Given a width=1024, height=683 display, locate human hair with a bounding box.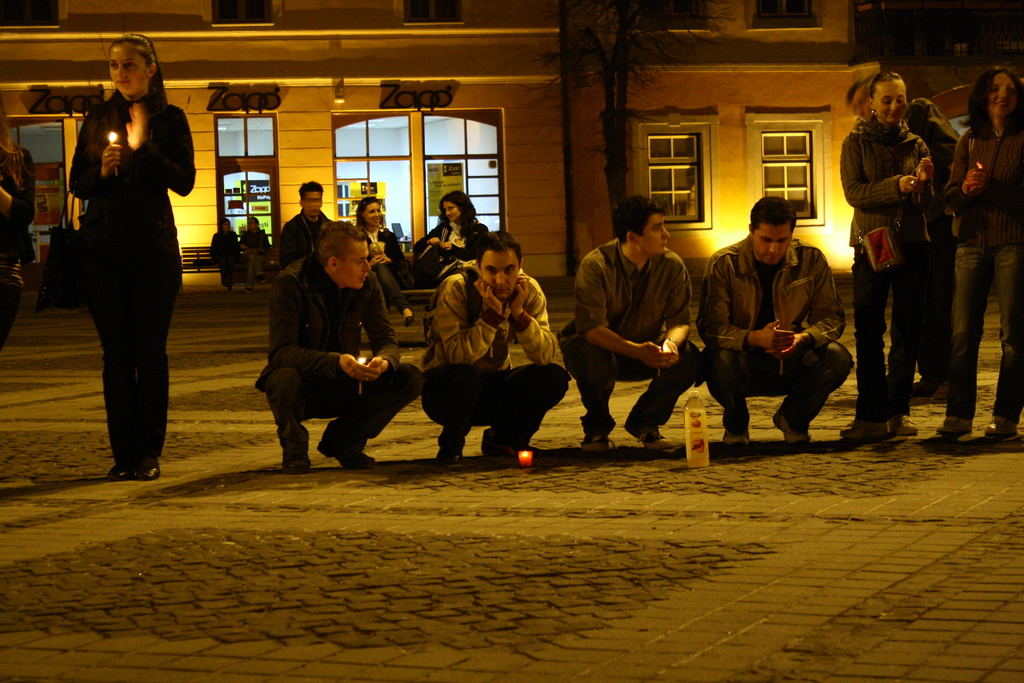
Located: 219:218:232:235.
